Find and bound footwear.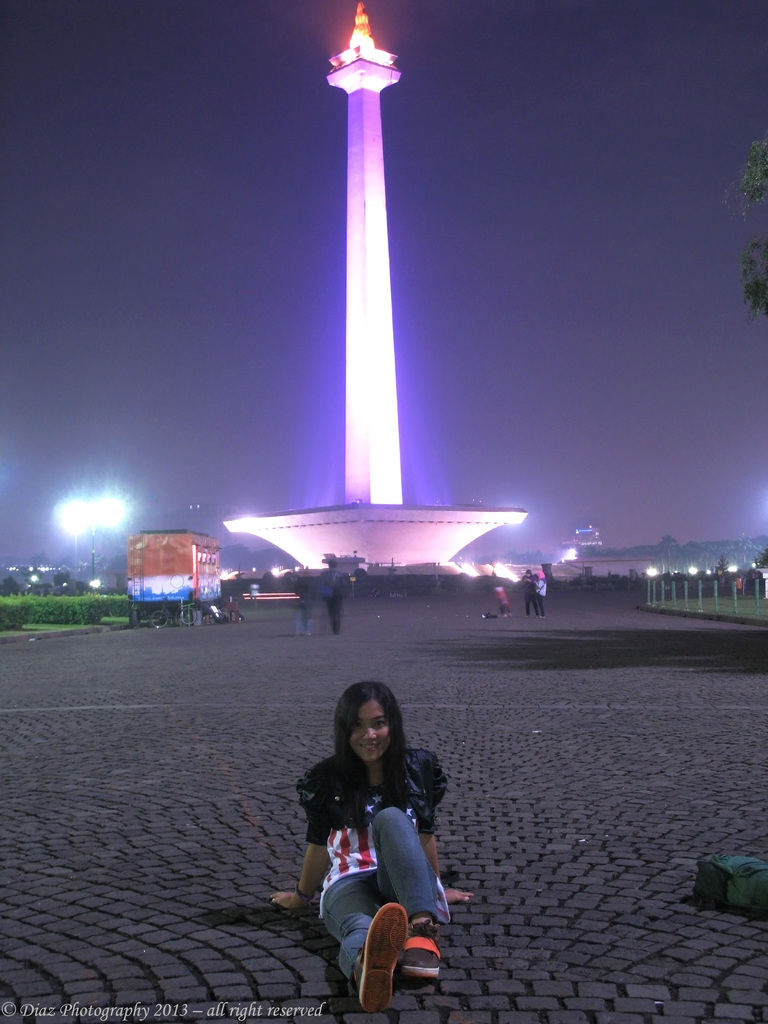
Bound: <bbox>401, 921, 441, 977</bbox>.
